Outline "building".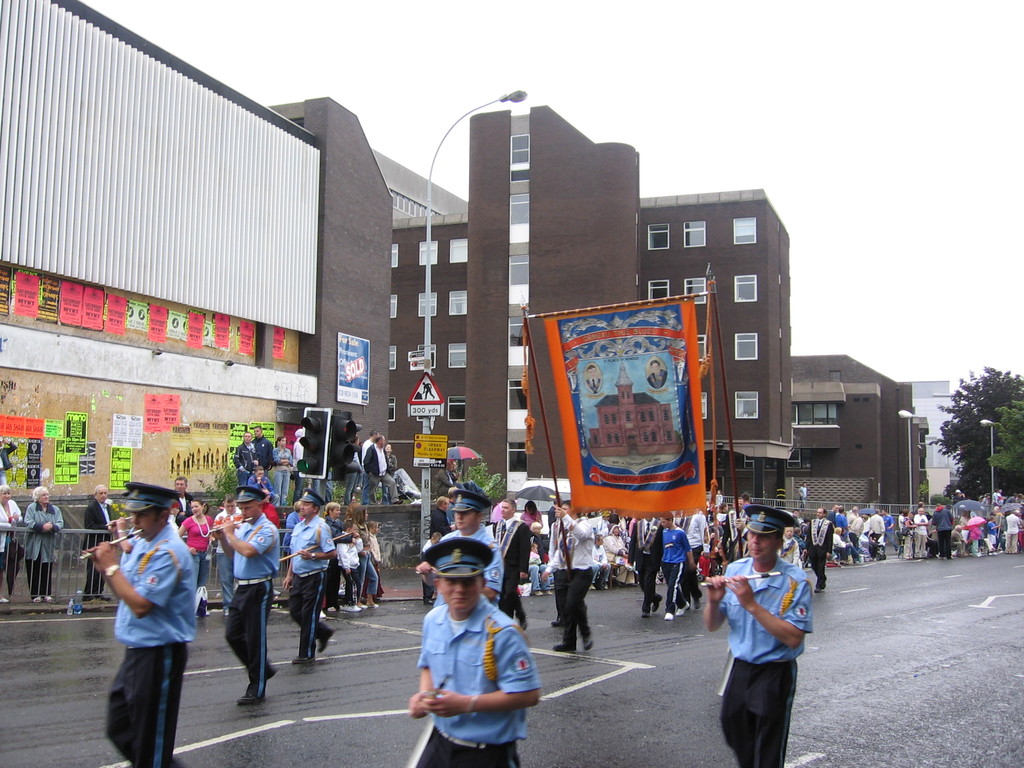
Outline: [x1=0, y1=0, x2=930, y2=573].
